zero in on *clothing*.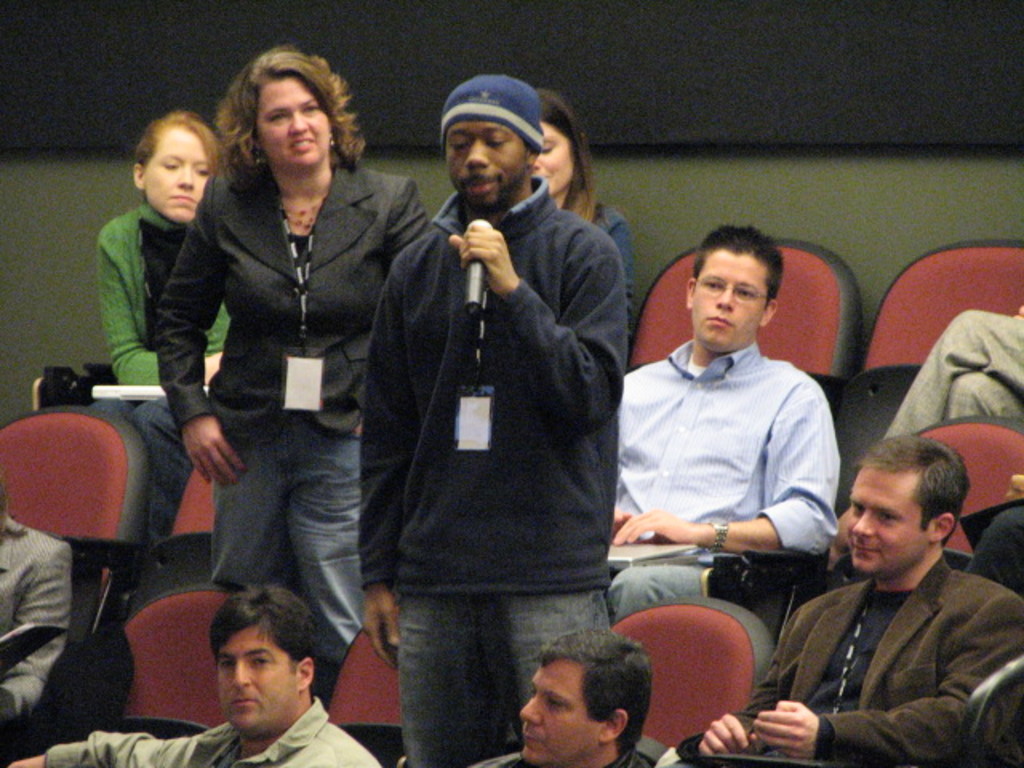
Zeroed in: x1=154, y1=152, x2=430, y2=664.
